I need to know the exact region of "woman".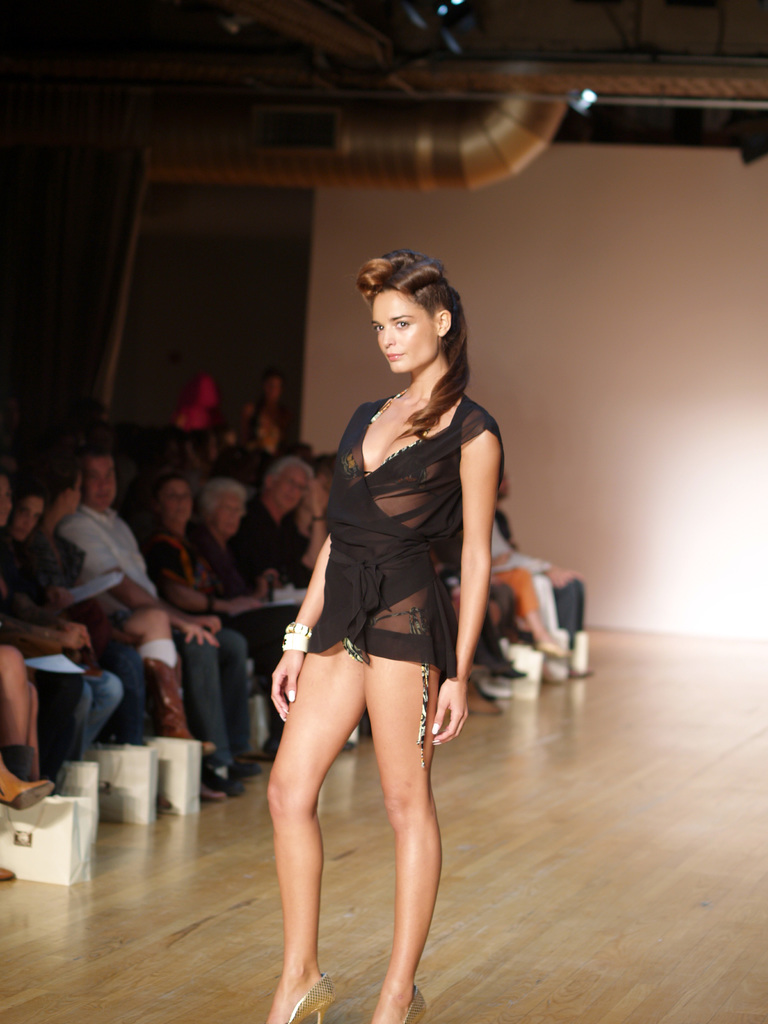
Region: (left=0, top=470, right=45, bottom=778).
